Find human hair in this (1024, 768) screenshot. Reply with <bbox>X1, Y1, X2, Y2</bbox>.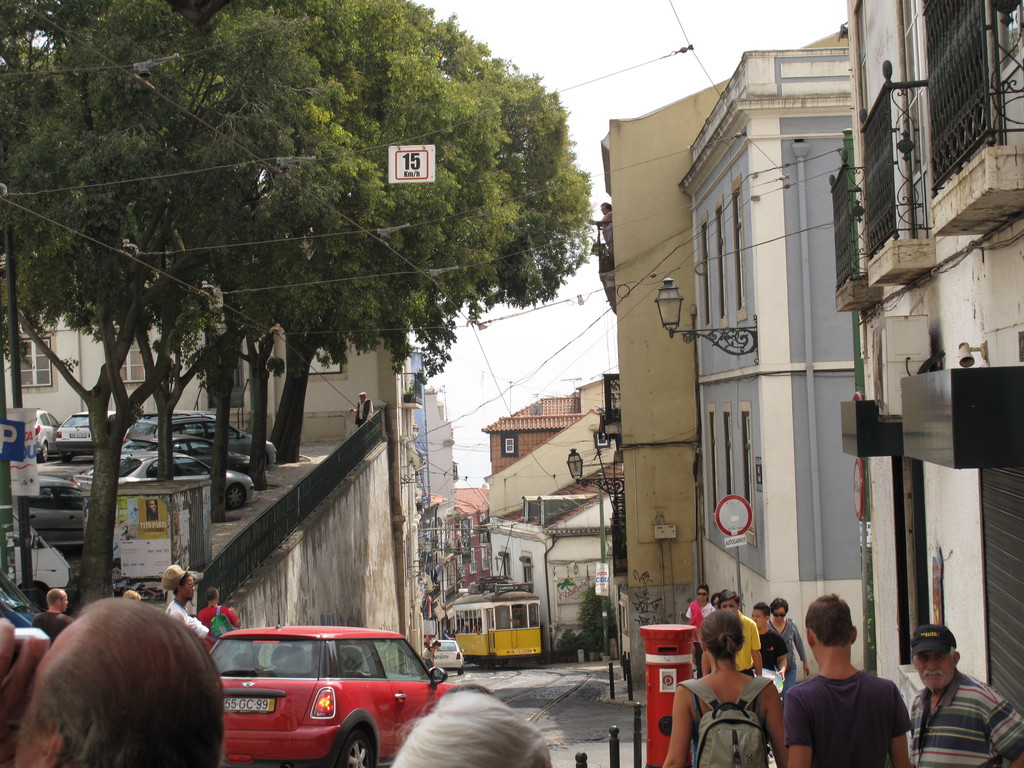
<bbox>721, 586, 742, 604</bbox>.
